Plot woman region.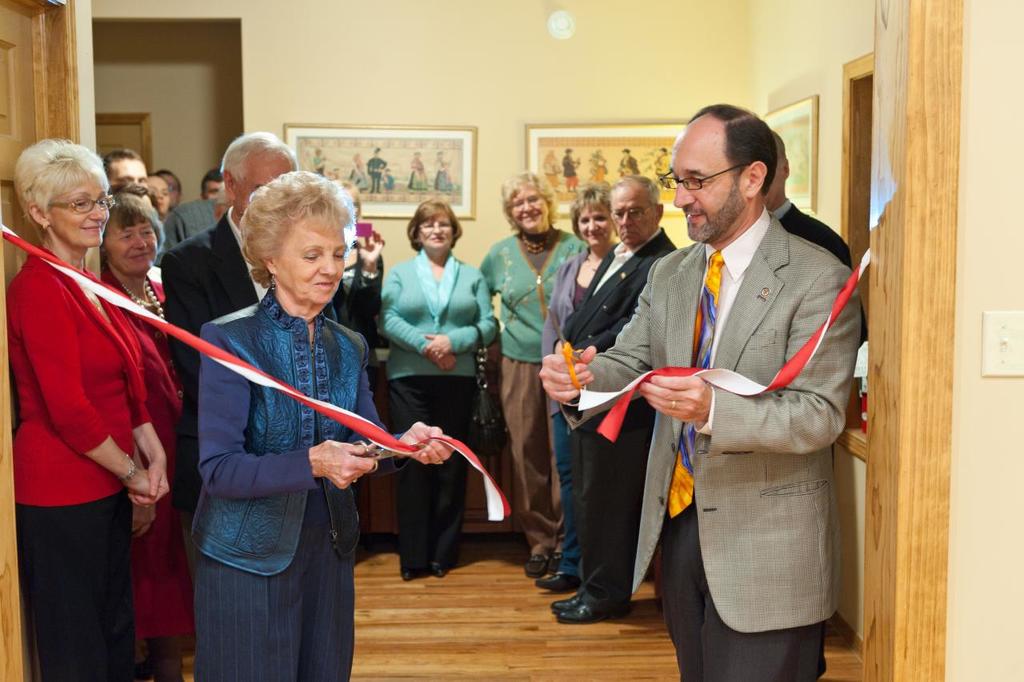
Plotted at box=[472, 169, 586, 584].
